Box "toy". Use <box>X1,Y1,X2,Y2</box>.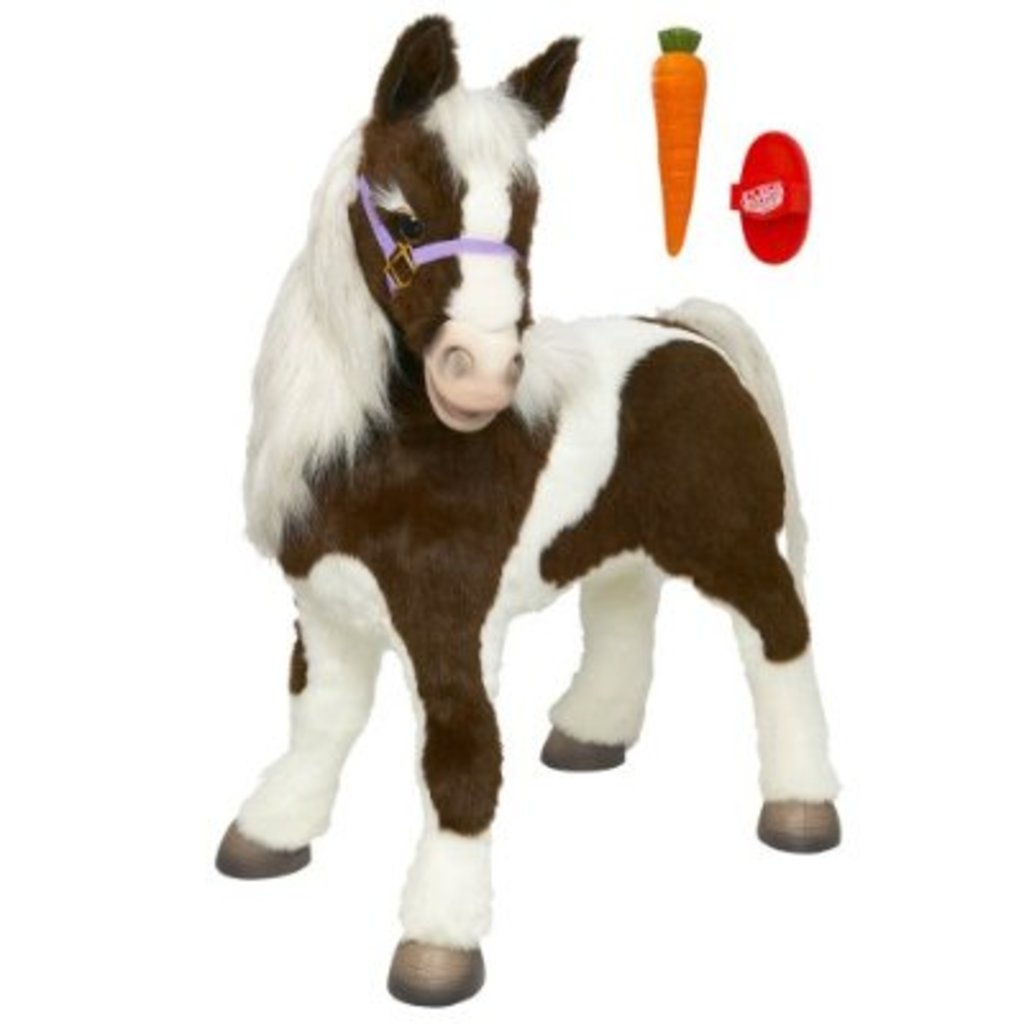
<box>648,26,704,253</box>.
